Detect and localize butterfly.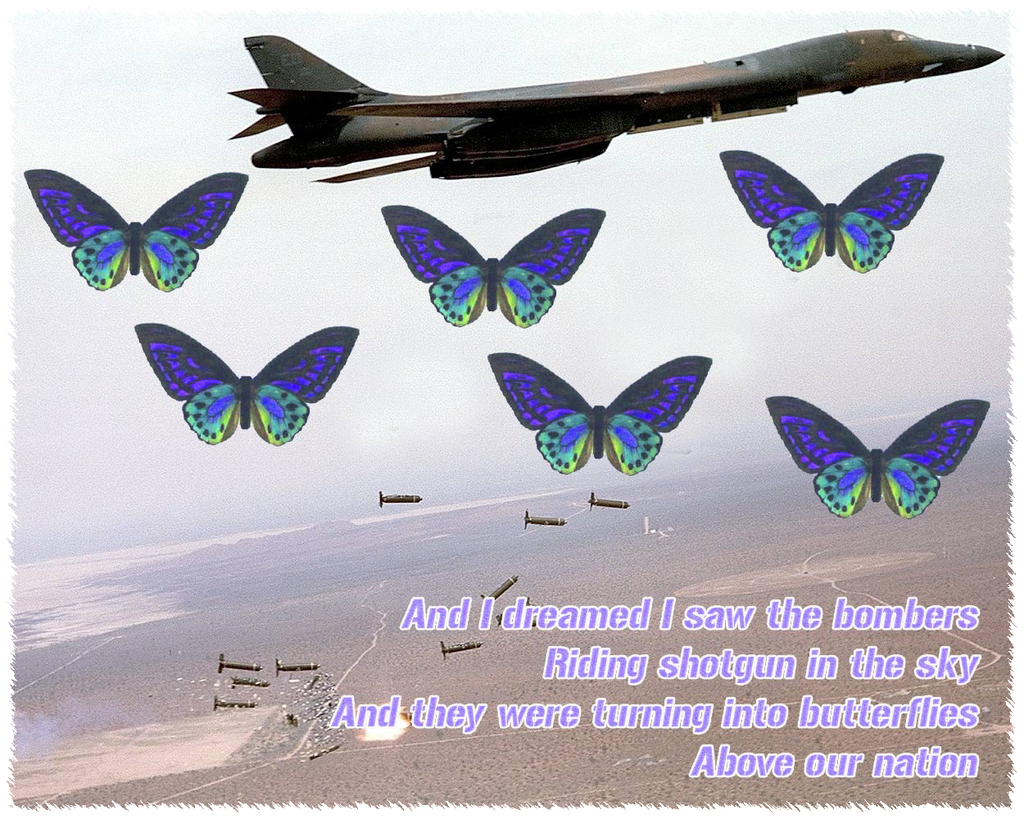
Localized at BBox(484, 355, 713, 475).
